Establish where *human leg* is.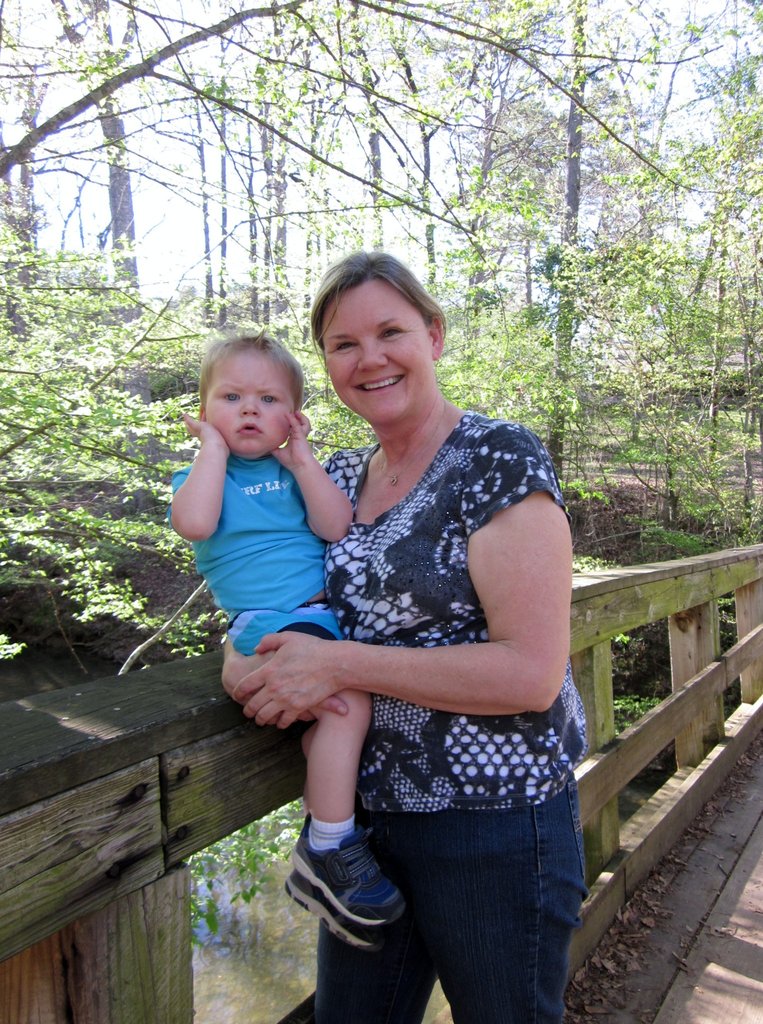
Established at select_region(400, 790, 568, 1023).
